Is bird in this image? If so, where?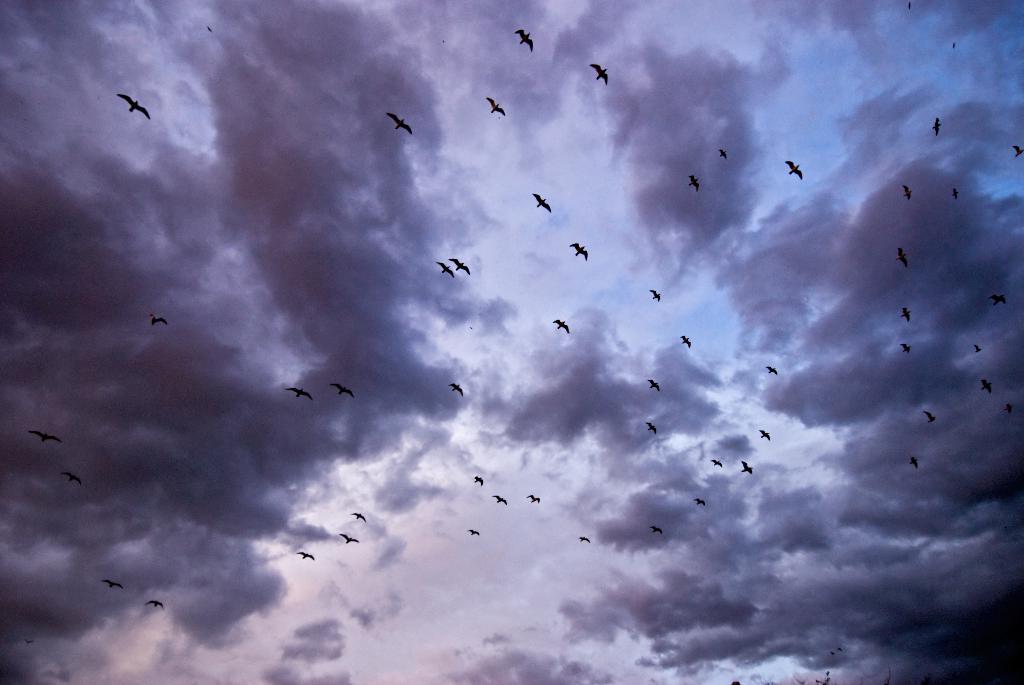
Yes, at left=650, top=377, right=661, bottom=393.
